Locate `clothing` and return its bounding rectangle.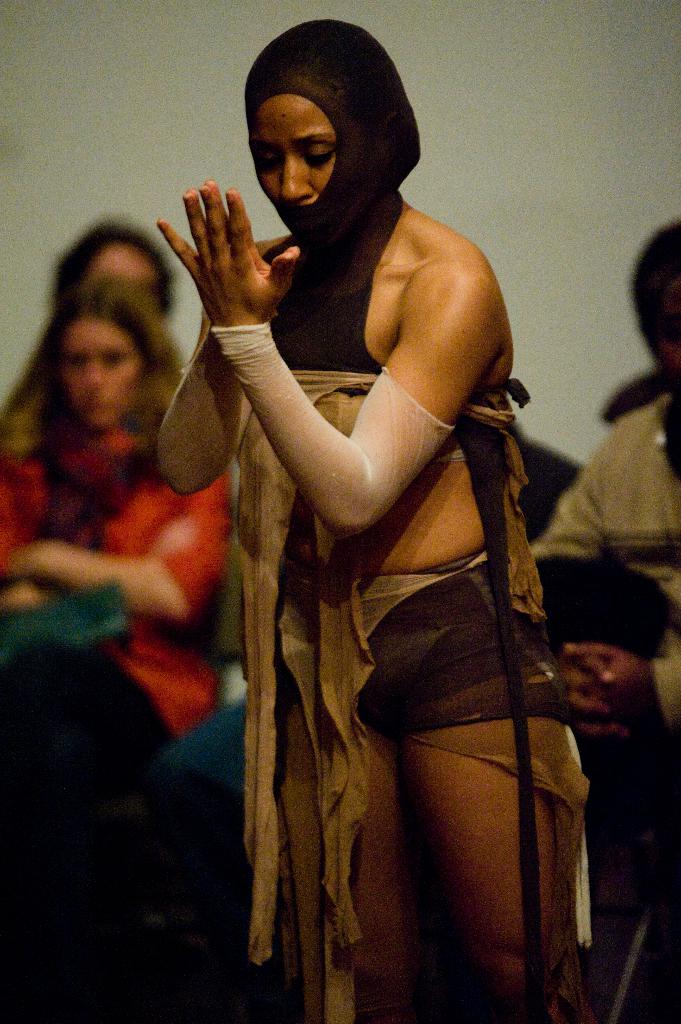
bbox(0, 424, 232, 750).
